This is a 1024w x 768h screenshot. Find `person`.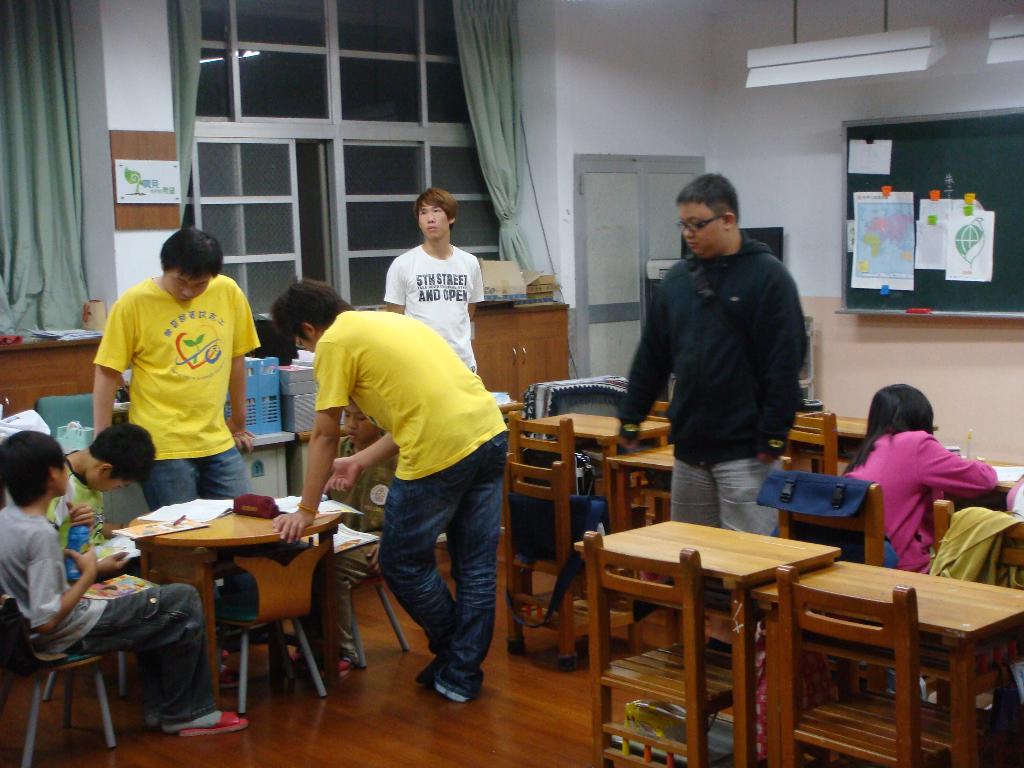
Bounding box: 307, 392, 402, 676.
